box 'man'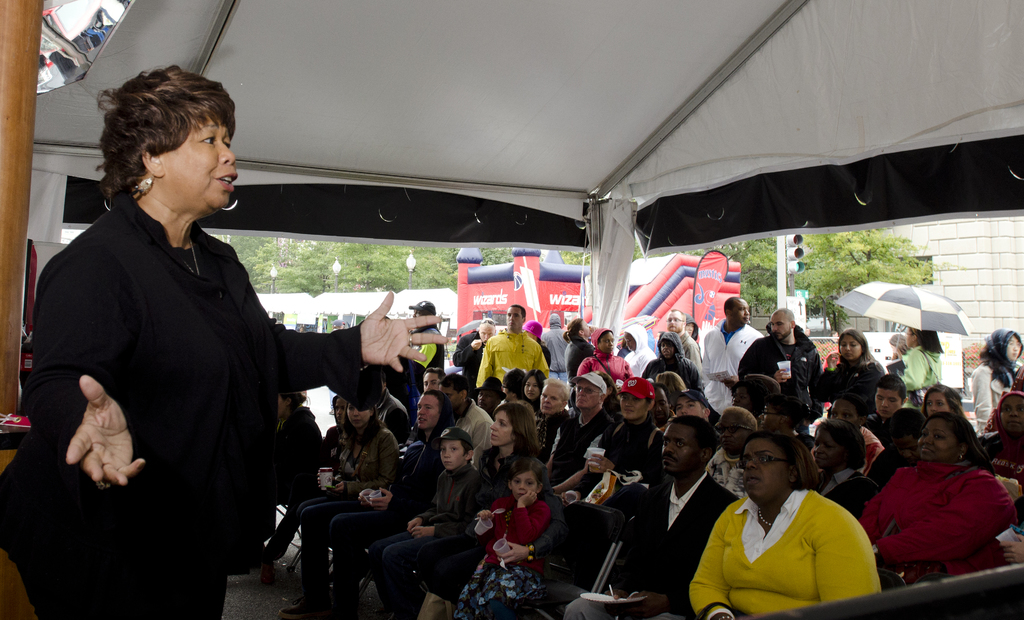
<bbox>378, 372, 414, 440</bbox>
